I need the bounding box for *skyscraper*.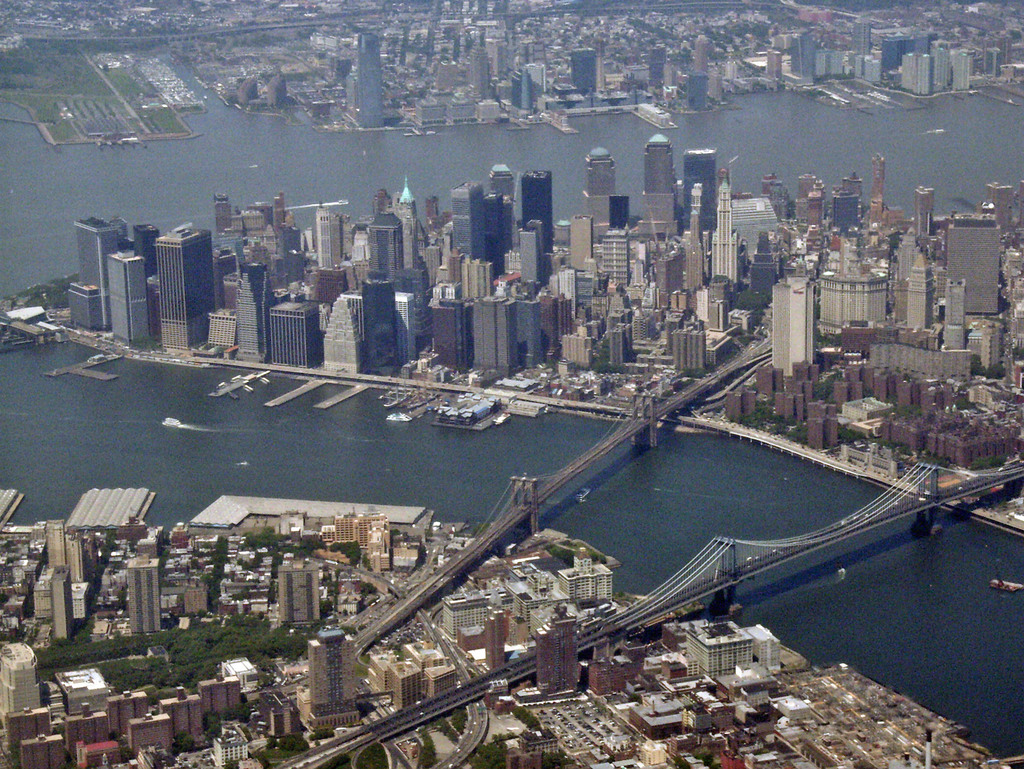
Here it is: (x1=370, y1=211, x2=400, y2=269).
